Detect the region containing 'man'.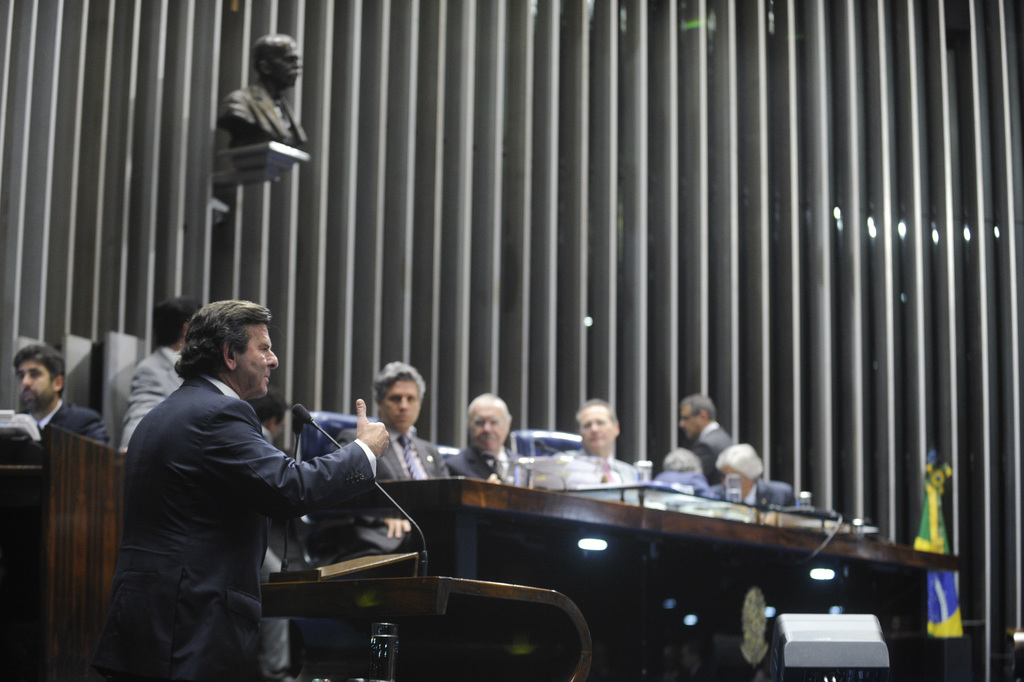
crop(321, 363, 446, 552).
